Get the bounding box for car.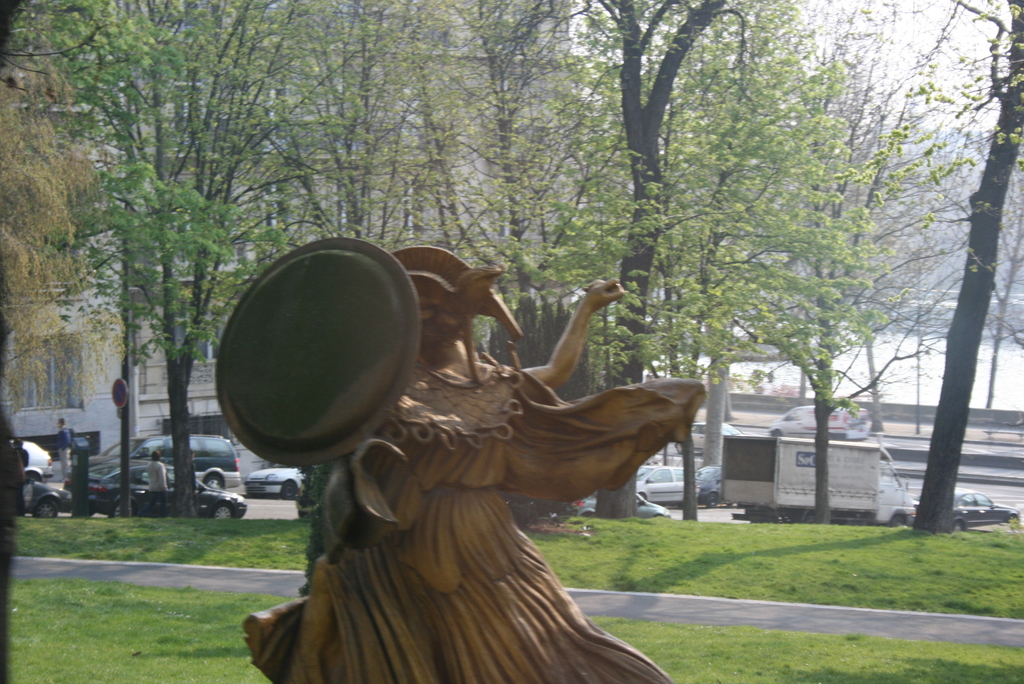
pyautogui.locateOnScreen(956, 488, 1022, 531).
